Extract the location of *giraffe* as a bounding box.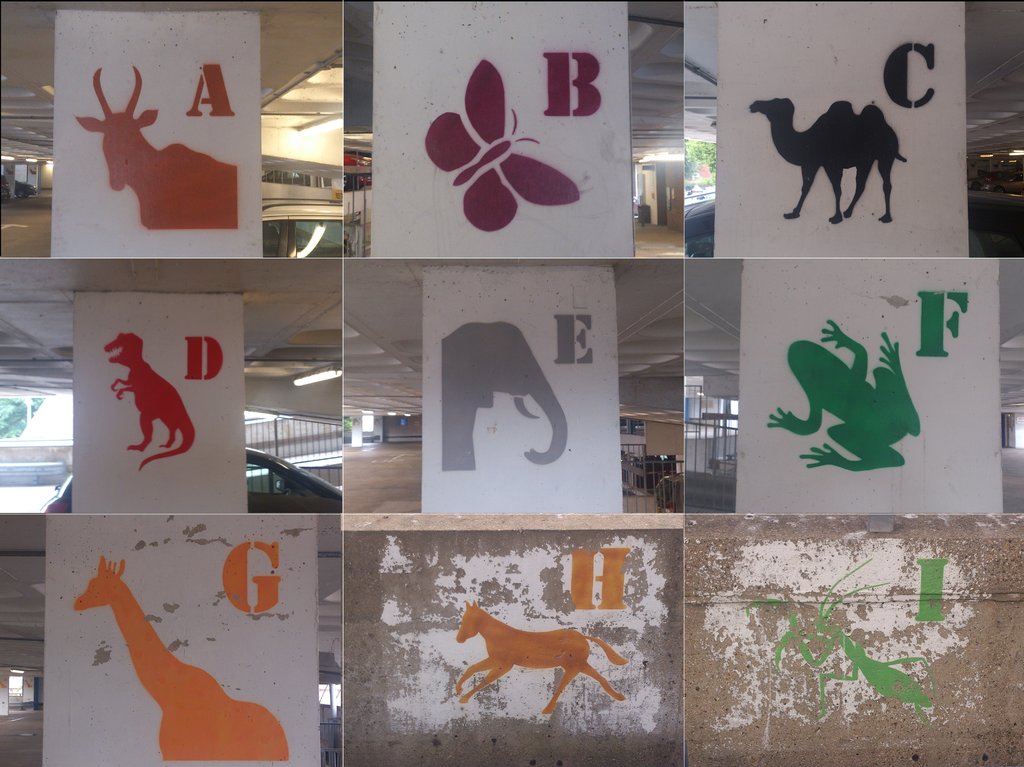
70/572/246/758.
